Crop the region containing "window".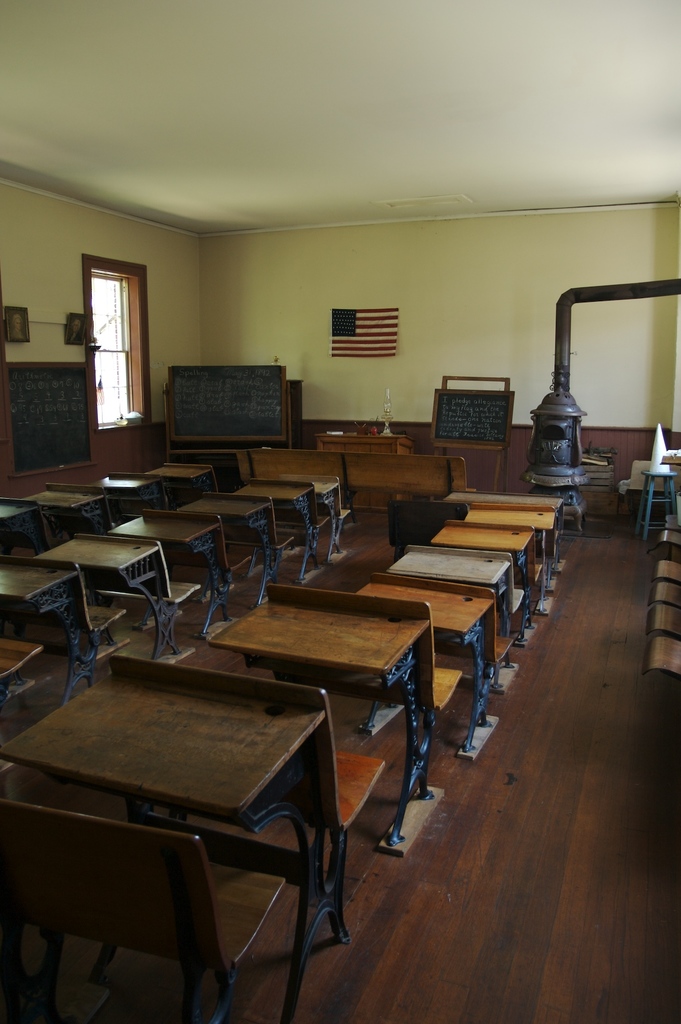
Crop region: box(65, 235, 151, 419).
